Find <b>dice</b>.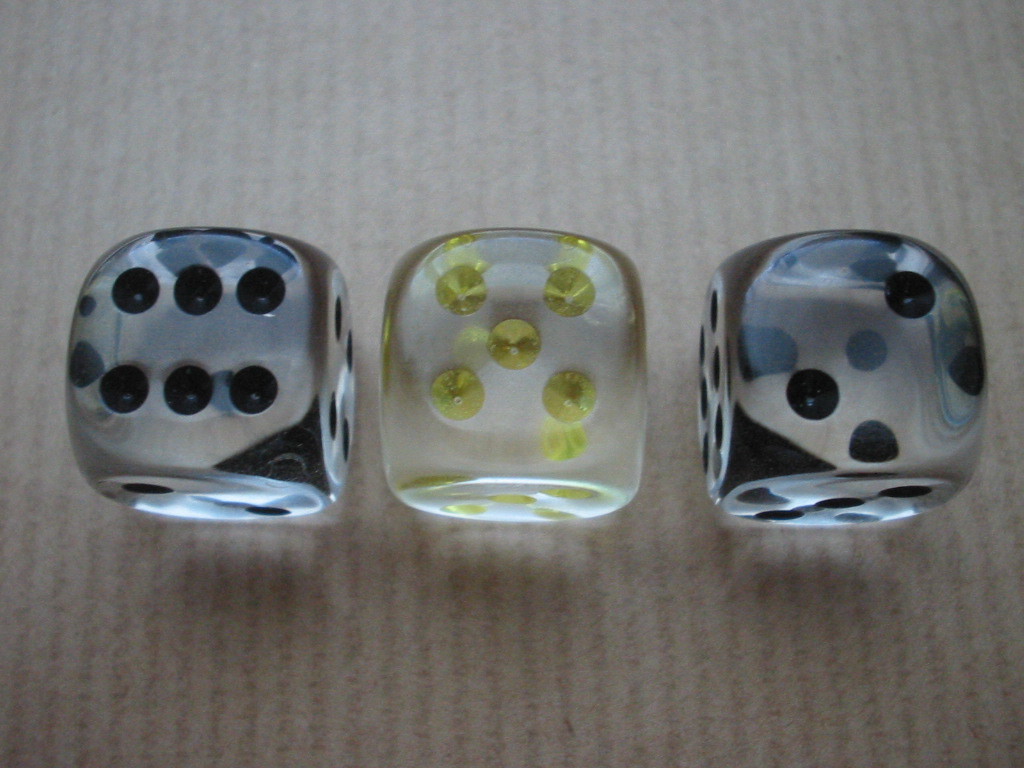
63,228,359,527.
